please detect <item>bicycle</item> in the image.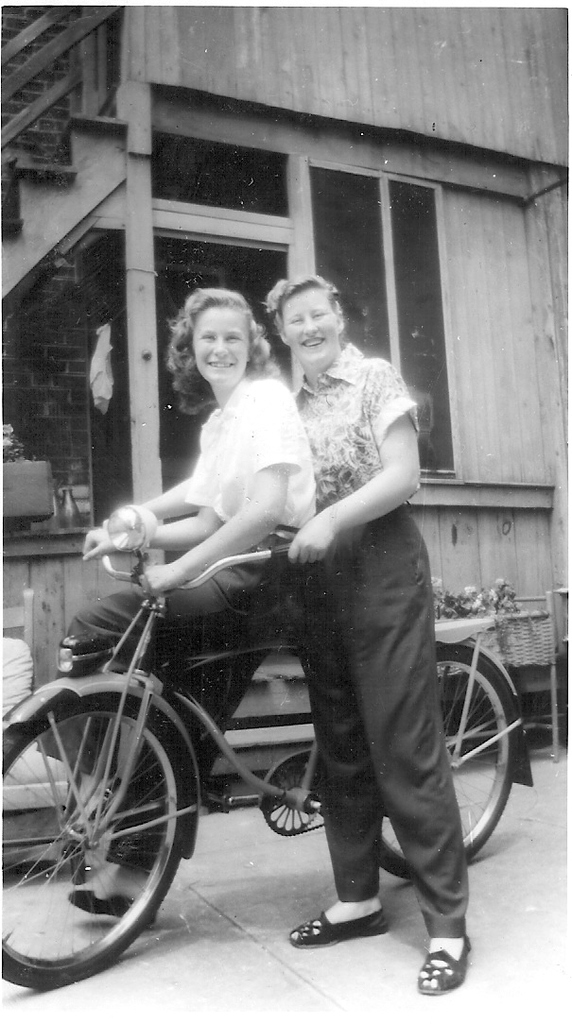
[0,542,536,1000].
